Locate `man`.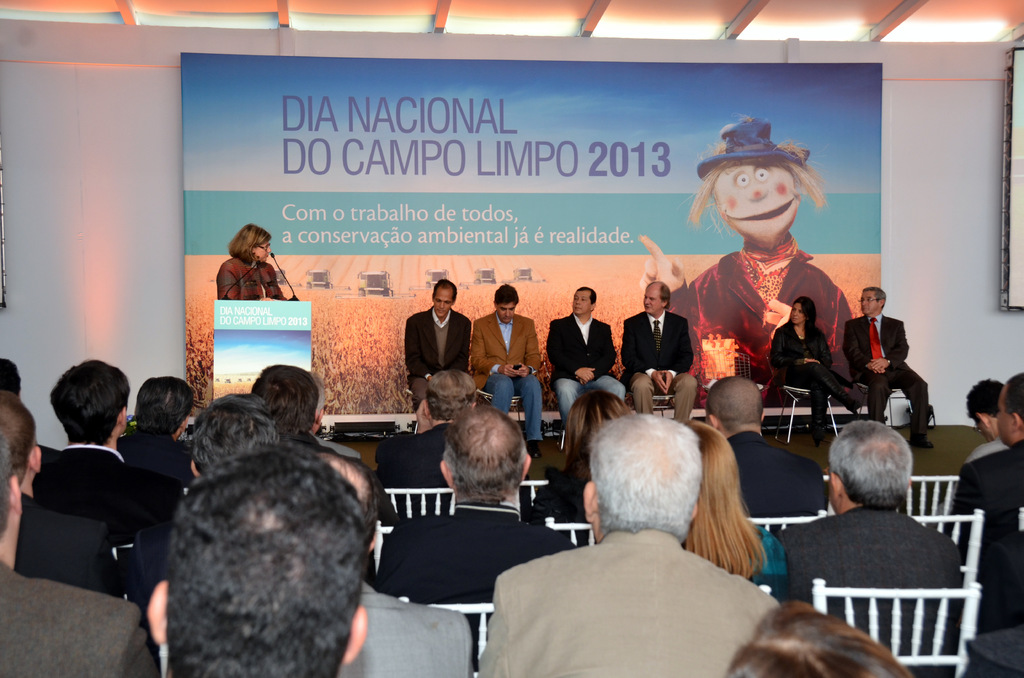
Bounding box: box(140, 442, 366, 677).
